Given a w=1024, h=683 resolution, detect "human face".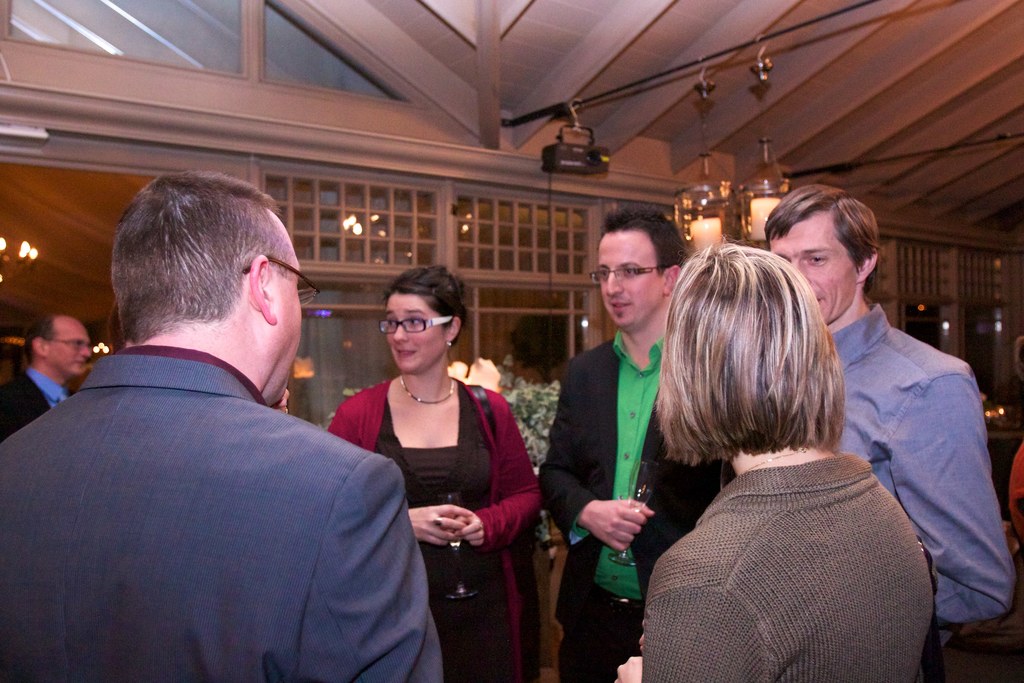
379:294:445:371.
